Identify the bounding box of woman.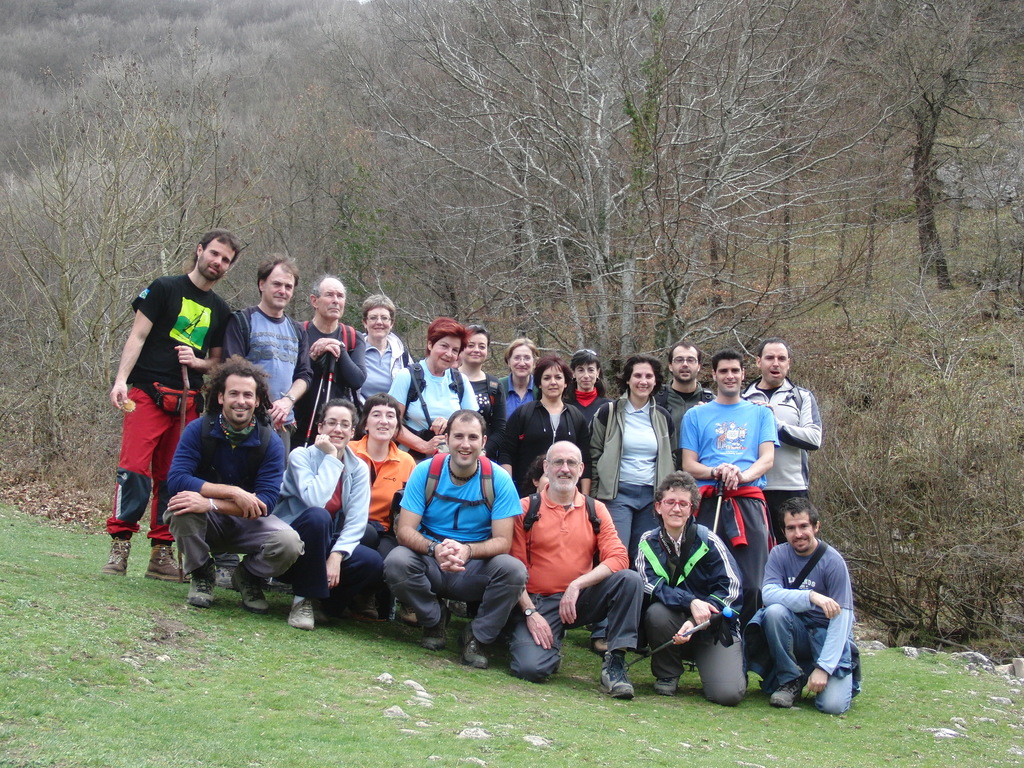
[499,338,545,428].
